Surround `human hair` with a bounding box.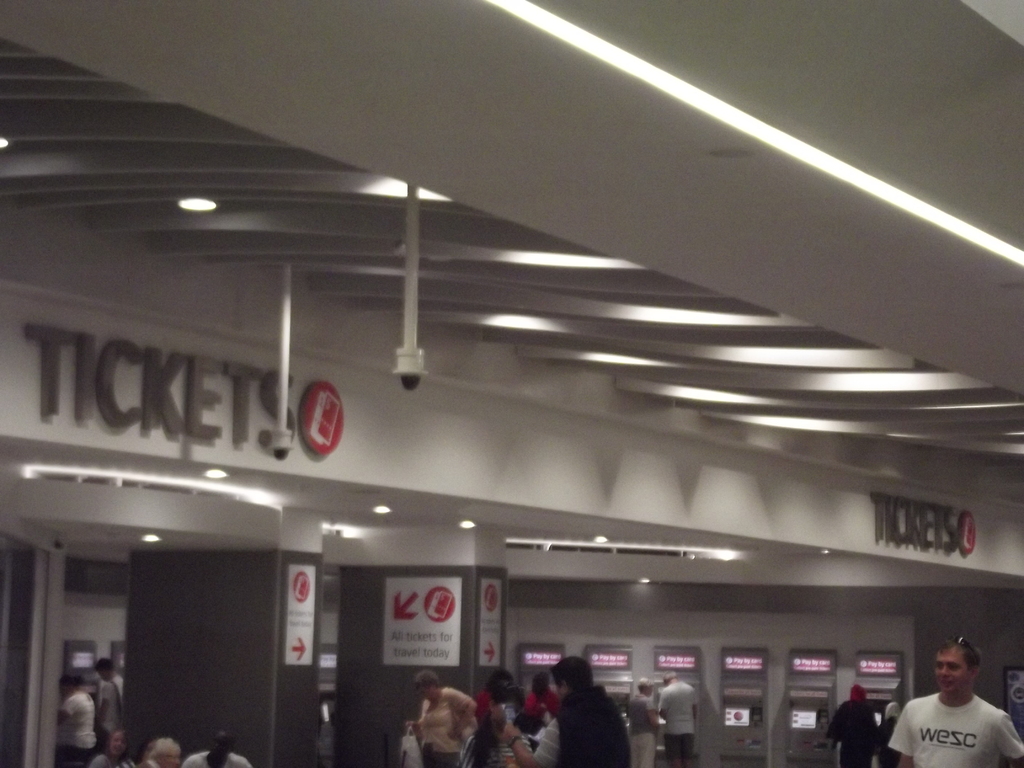
rect(638, 680, 655, 695).
